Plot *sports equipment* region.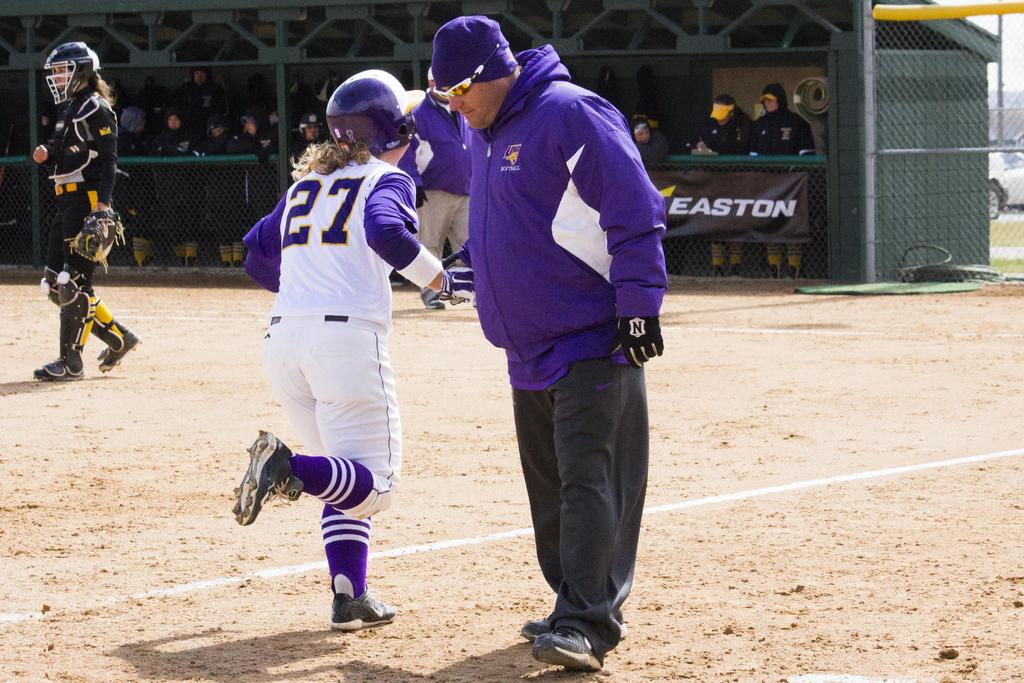
Plotted at bbox=(35, 284, 84, 388).
